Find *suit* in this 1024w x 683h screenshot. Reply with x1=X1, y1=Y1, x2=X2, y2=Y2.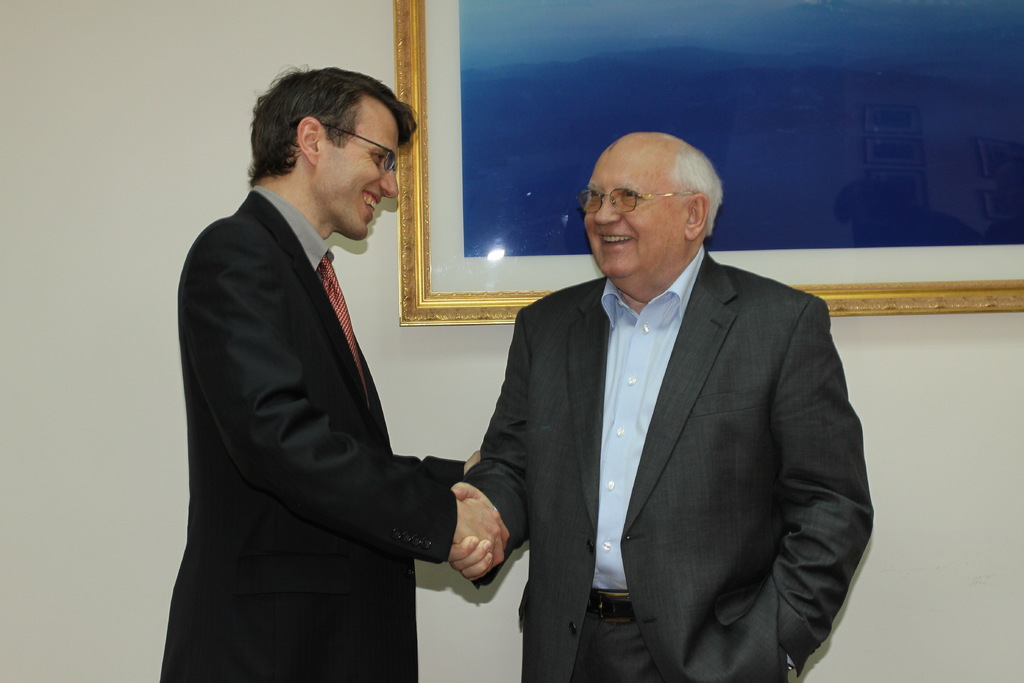
x1=155, y1=97, x2=495, y2=665.
